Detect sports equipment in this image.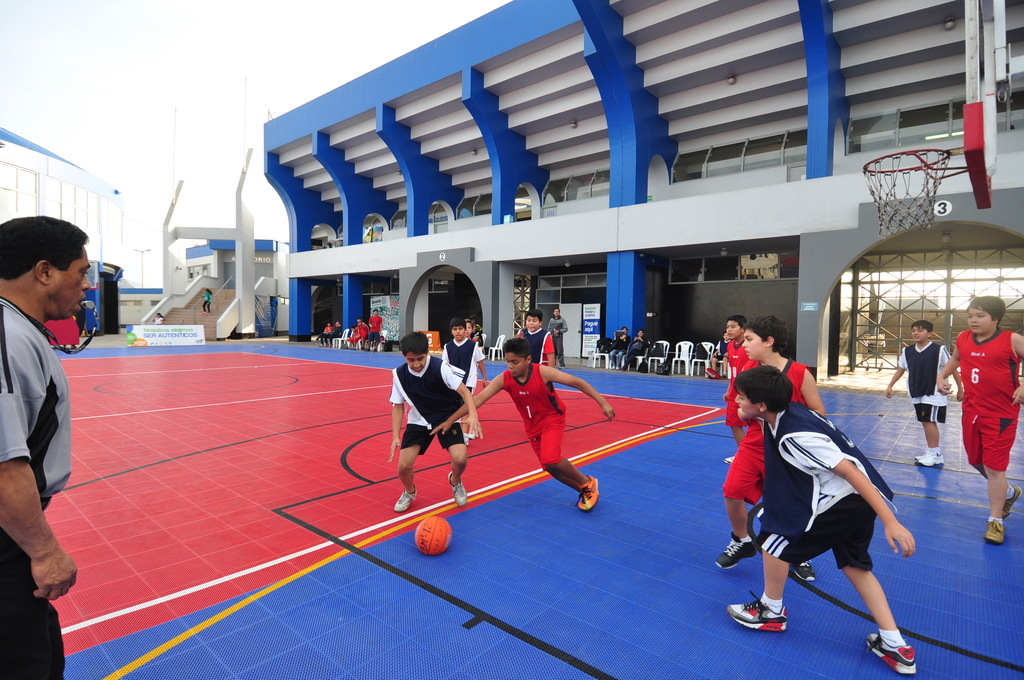
Detection: select_region(621, 364, 630, 371).
